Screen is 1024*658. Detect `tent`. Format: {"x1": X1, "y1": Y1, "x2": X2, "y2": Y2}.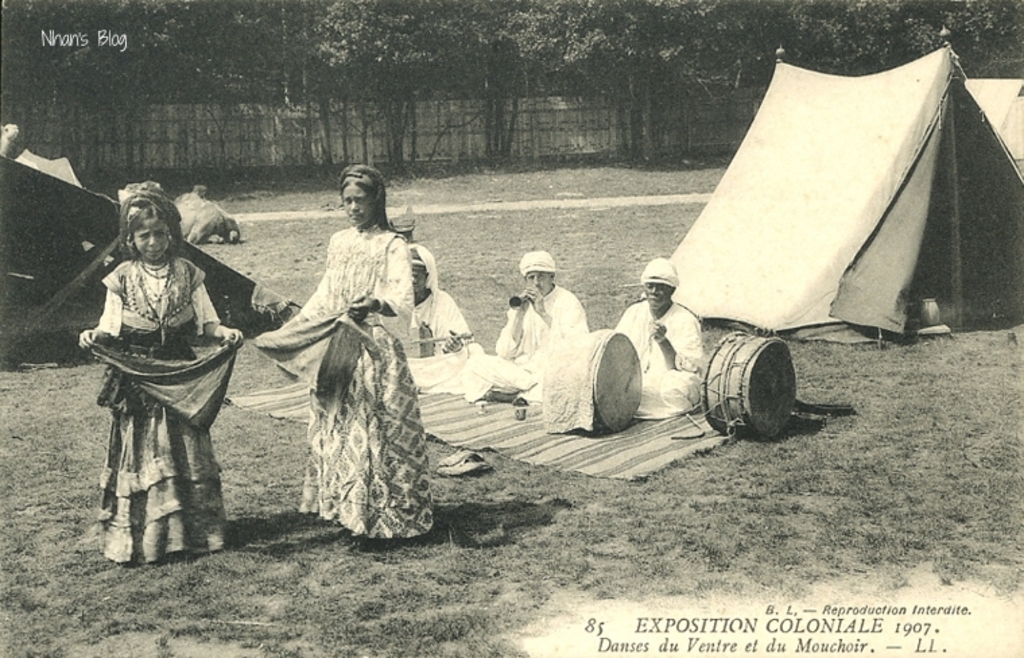
{"x1": 0, "y1": 119, "x2": 292, "y2": 372}.
